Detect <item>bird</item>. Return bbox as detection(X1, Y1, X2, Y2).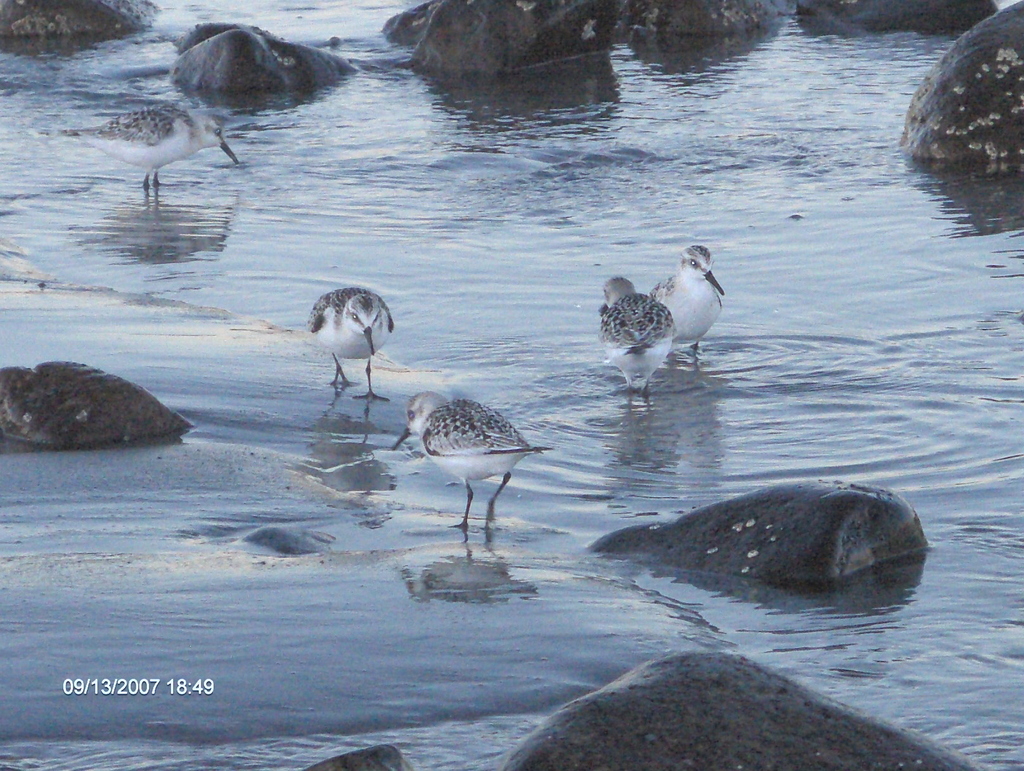
detection(303, 285, 397, 410).
